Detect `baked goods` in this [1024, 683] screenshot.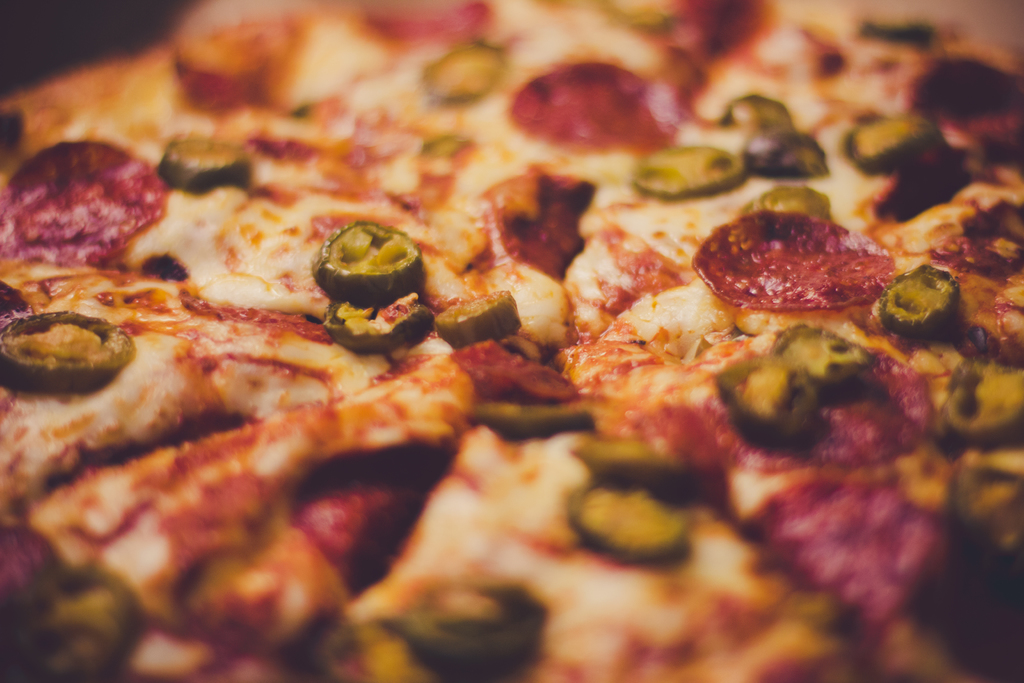
Detection: 8 28 1023 669.
